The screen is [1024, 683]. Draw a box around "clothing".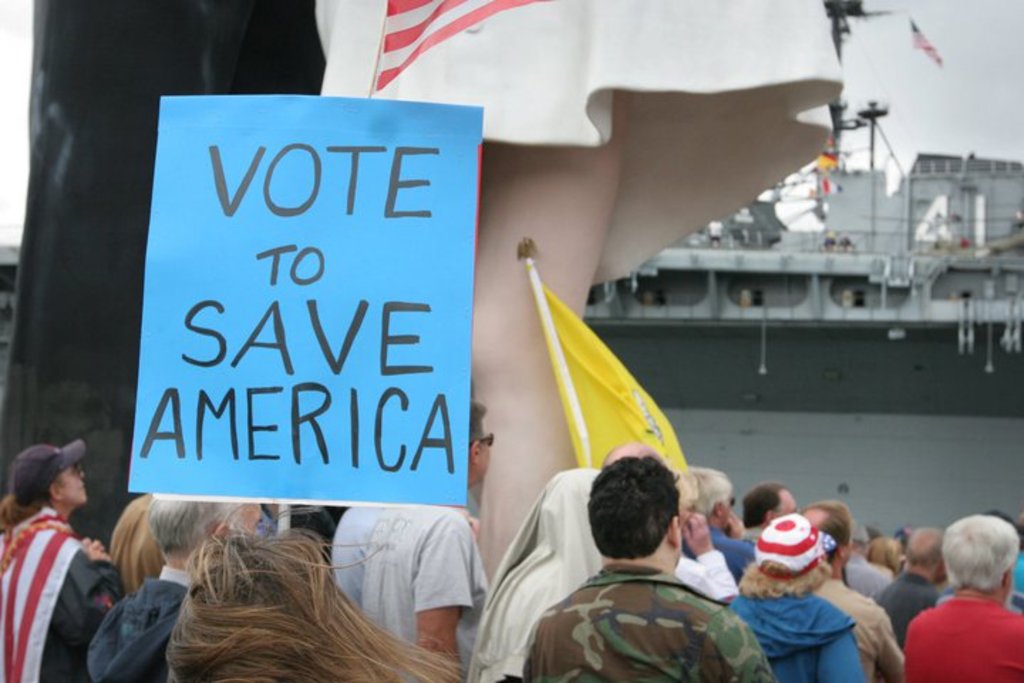
360,495,509,676.
